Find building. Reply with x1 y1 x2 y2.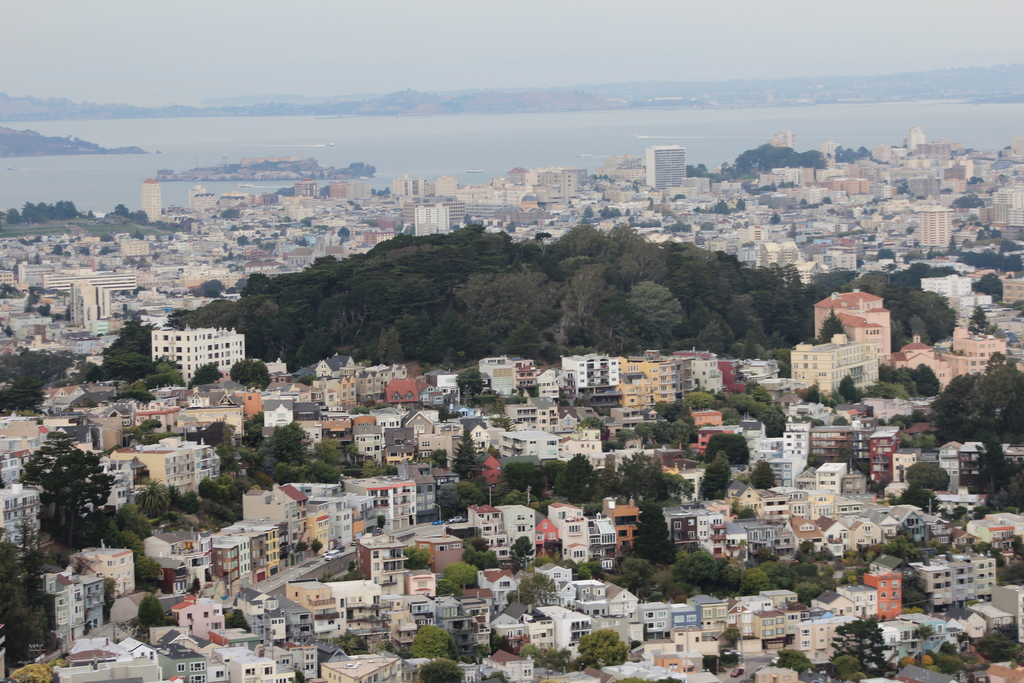
468 502 539 564.
